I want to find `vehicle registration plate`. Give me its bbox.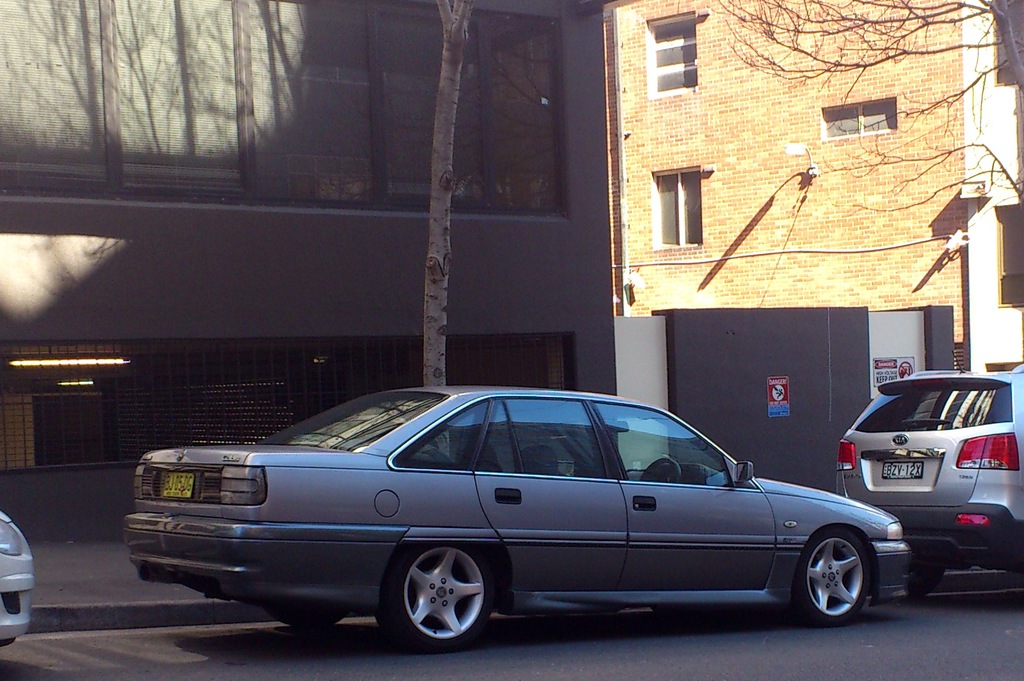
<region>167, 474, 196, 498</region>.
